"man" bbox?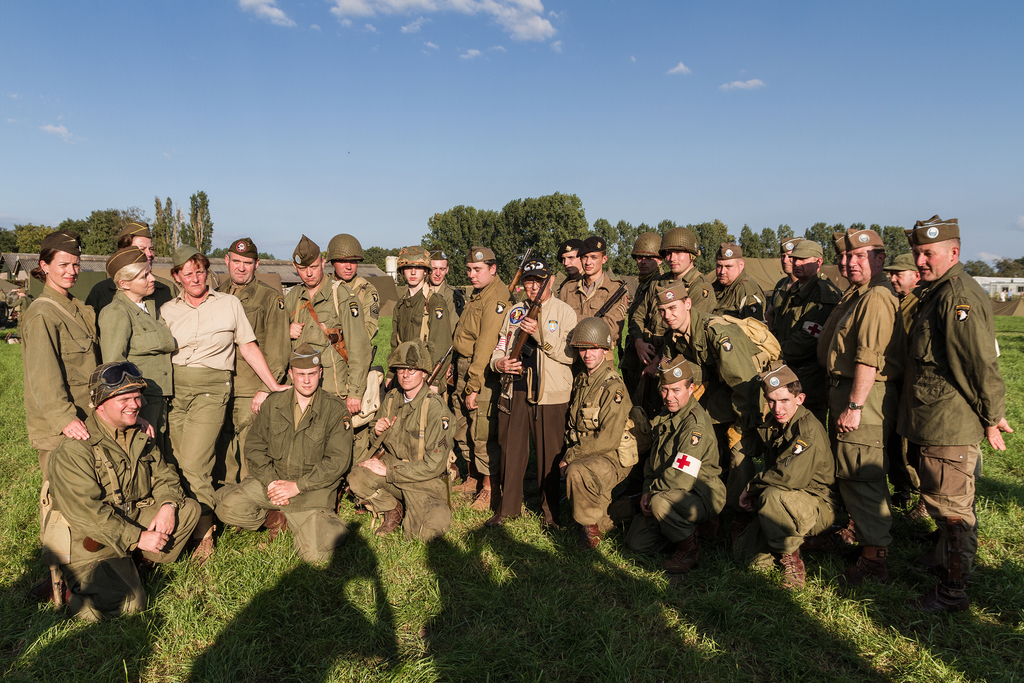
<bbox>905, 218, 1013, 610</bbox>
